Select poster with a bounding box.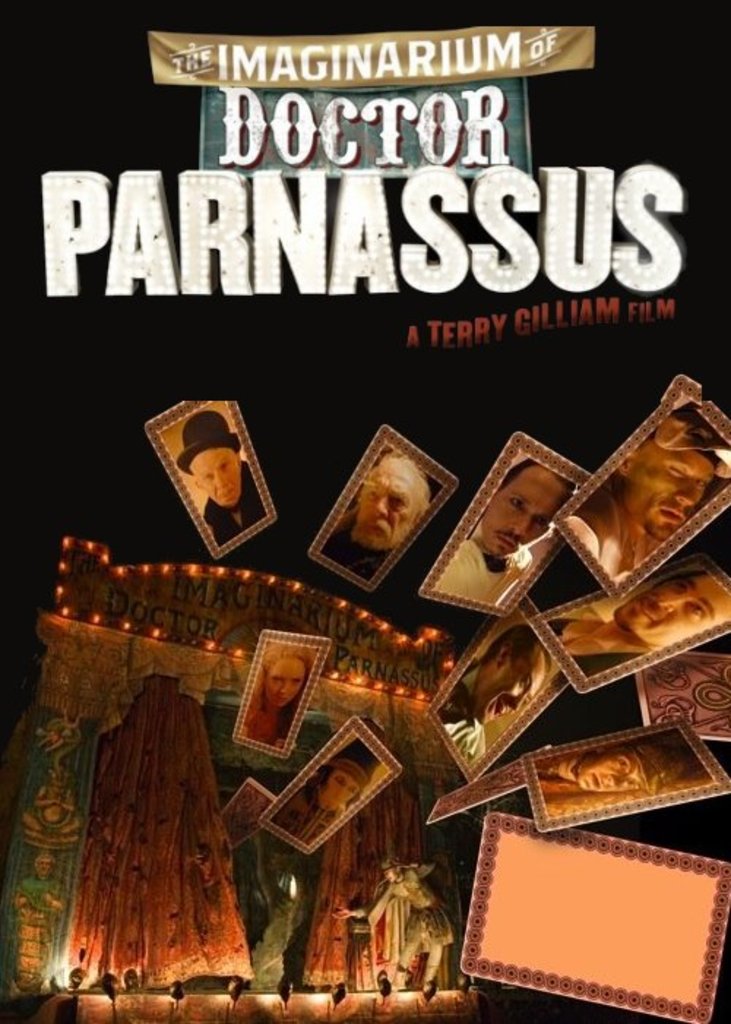
(x1=6, y1=0, x2=730, y2=1023).
